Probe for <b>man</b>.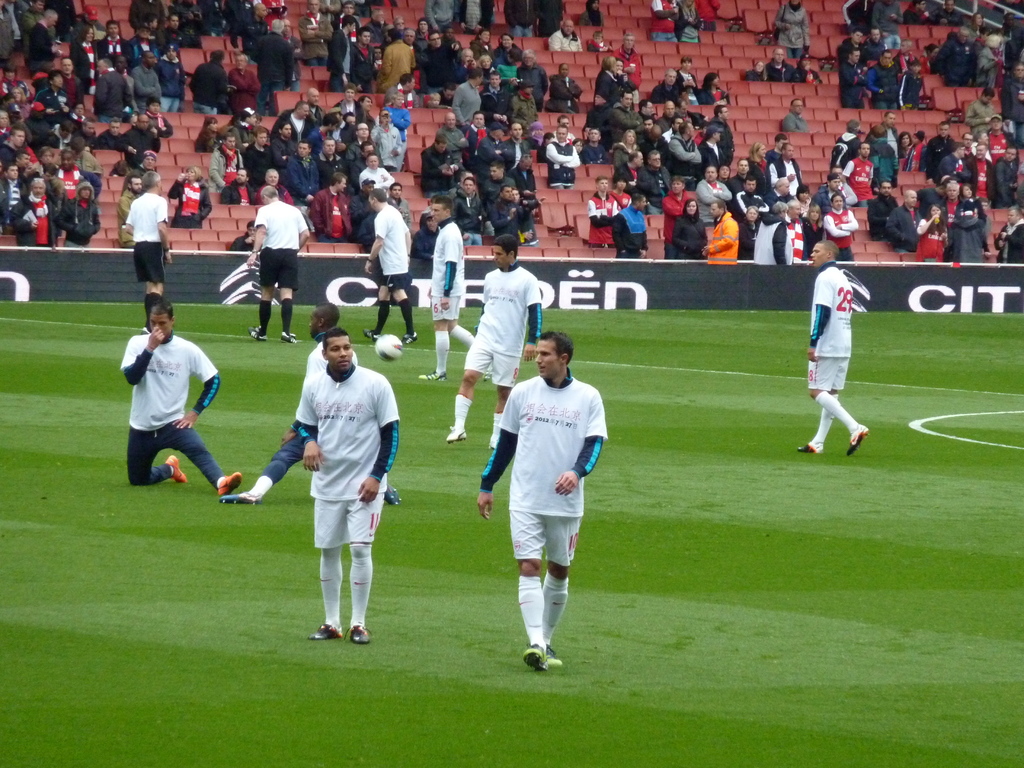
Probe result: crop(868, 126, 900, 195).
